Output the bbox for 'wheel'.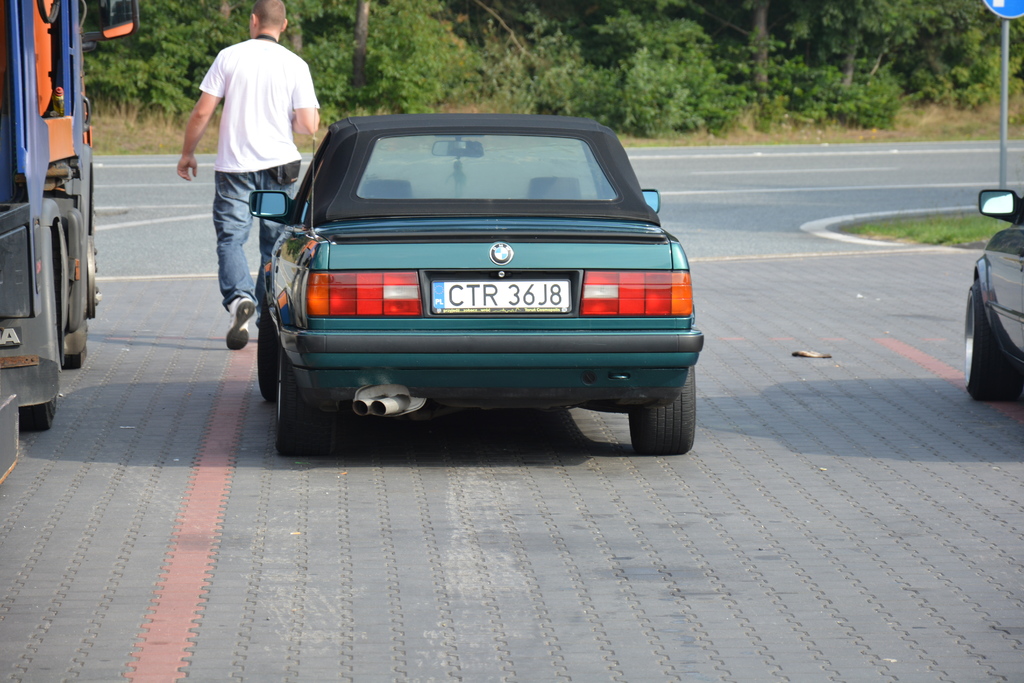
region(955, 279, 1018, 399).
